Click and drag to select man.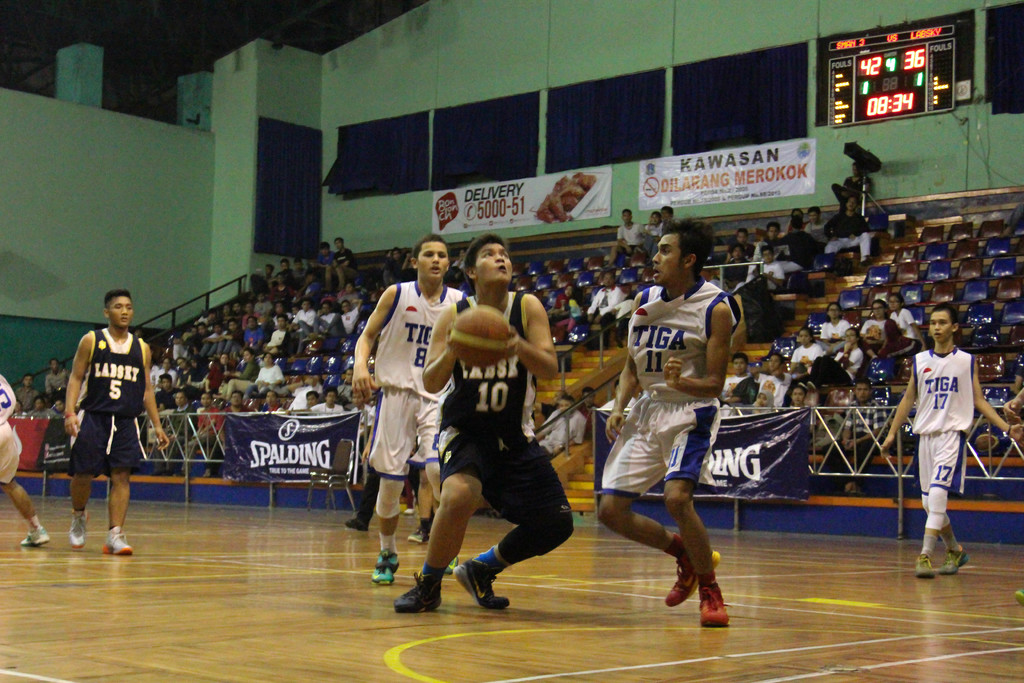
Selection: <box>381,243,413,288</box>.
